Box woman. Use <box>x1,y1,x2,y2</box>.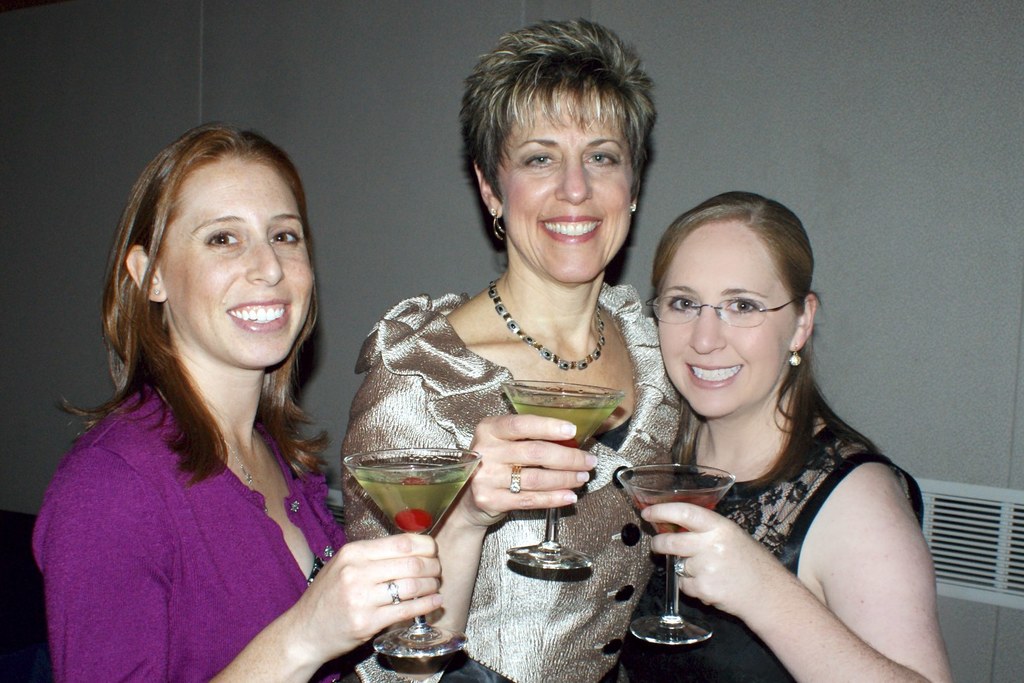
<box>339,20,690,682</box>.
